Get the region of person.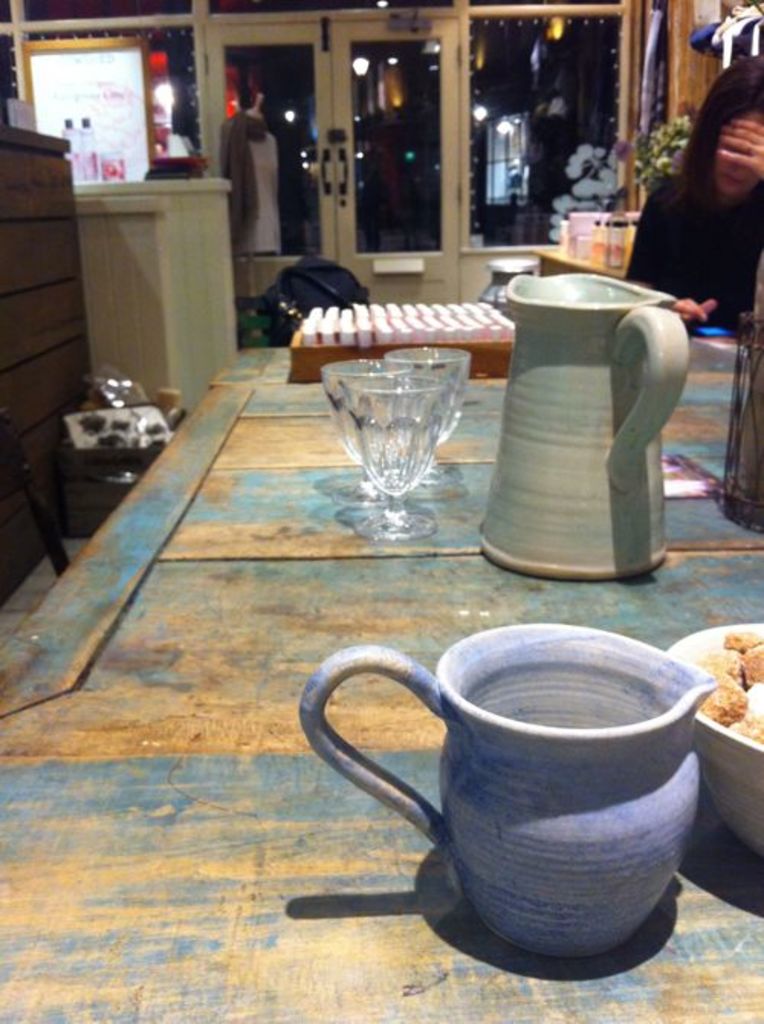
[x1=622, y1=55, x2=762, y2=336].
